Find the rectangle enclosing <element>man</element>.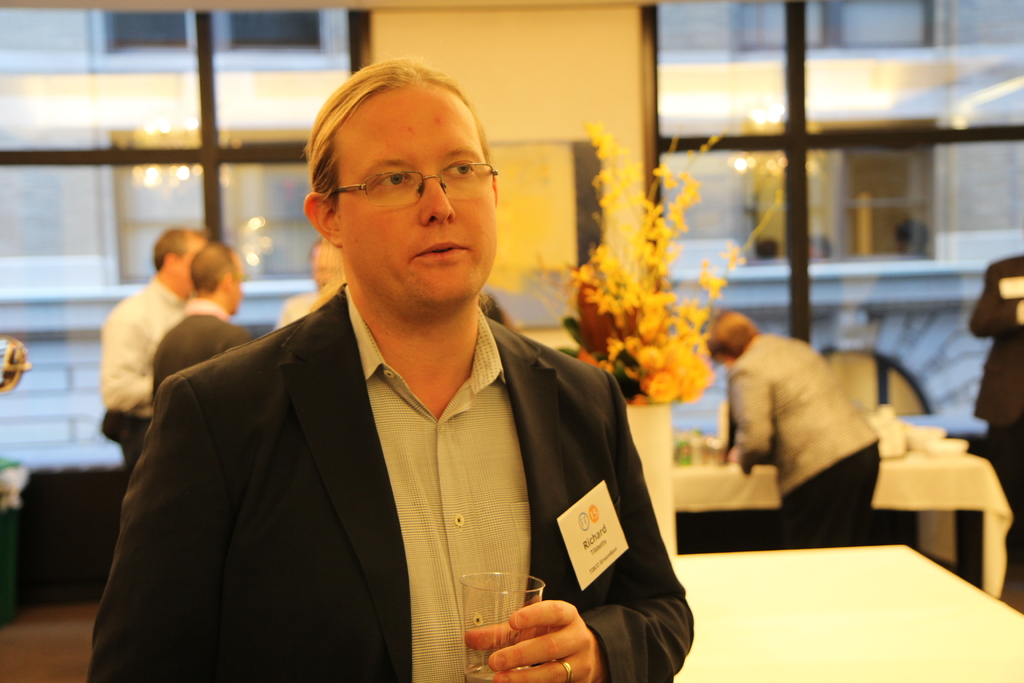
region(99, 228, 211, 490).
